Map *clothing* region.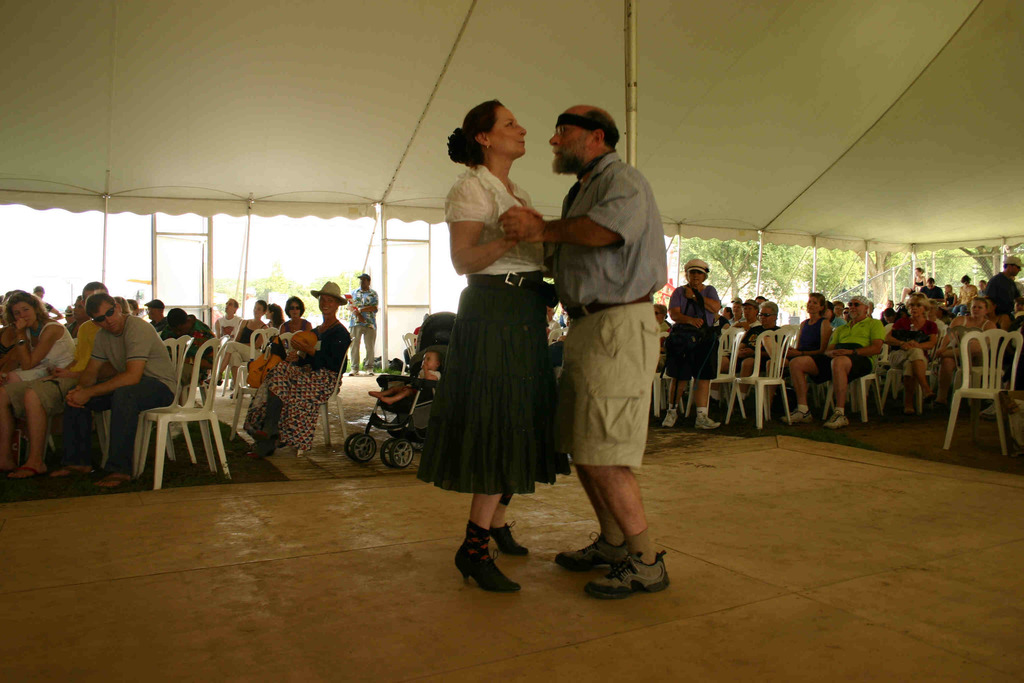
Mapped to 399,368,440,391.
